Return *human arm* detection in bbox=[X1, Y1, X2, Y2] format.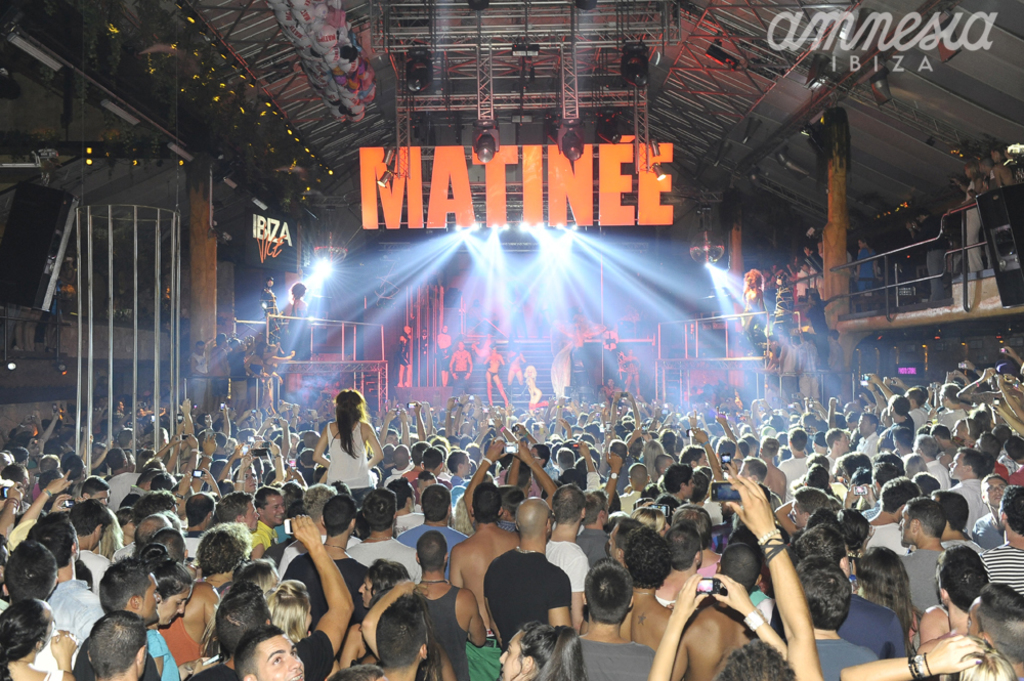
bbox=[6, 463, 74, 551].
